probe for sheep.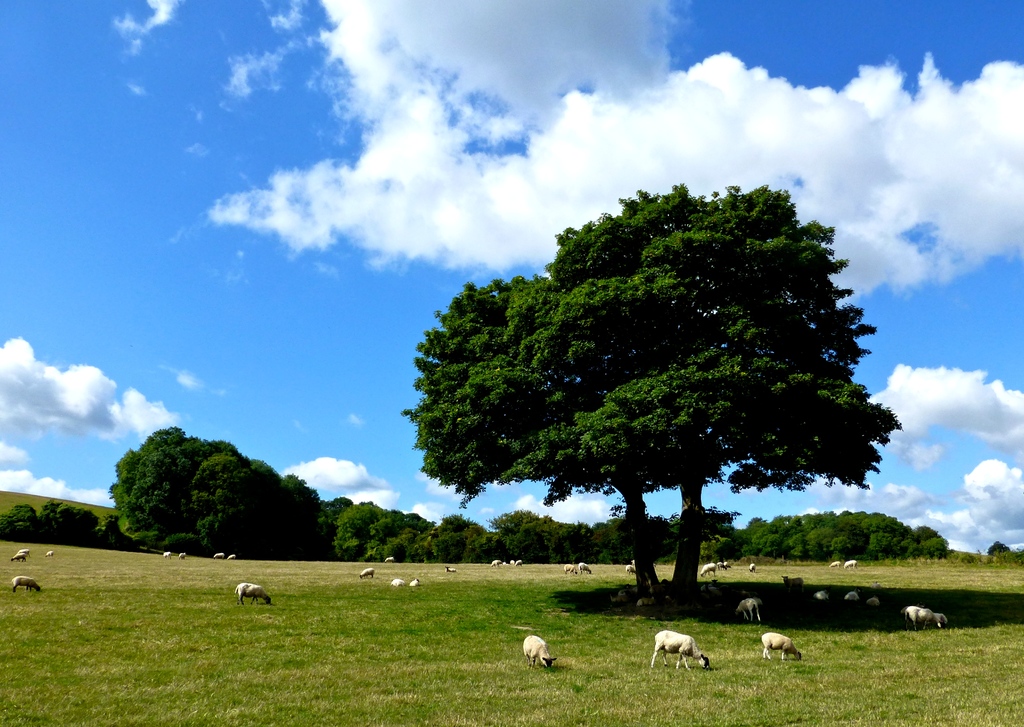
Probe result: (384,557,395,562).
